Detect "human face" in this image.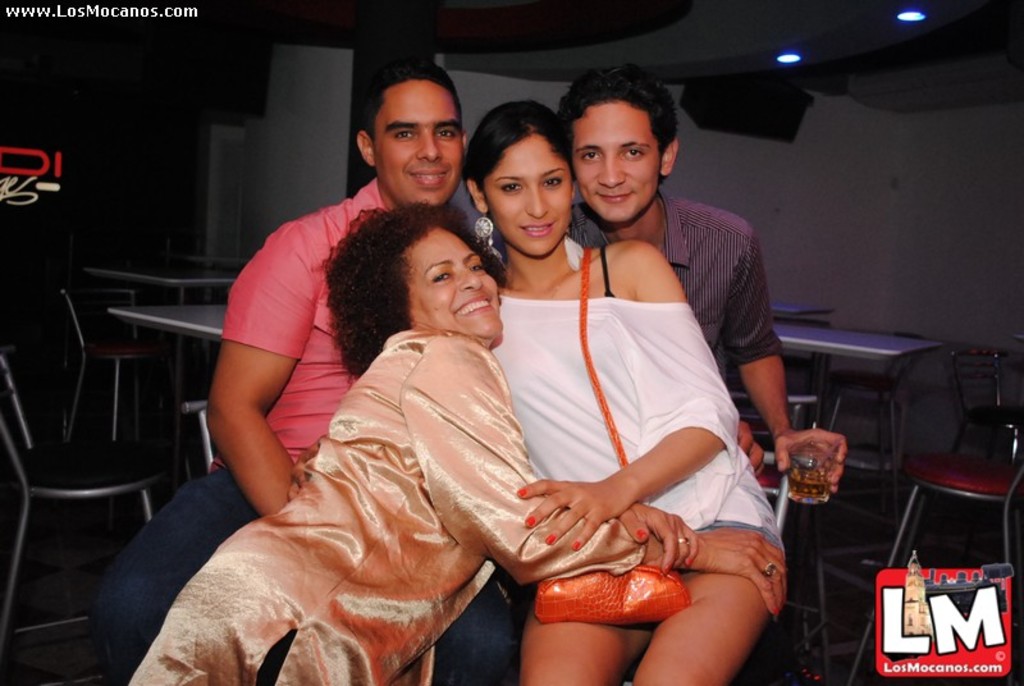
Detection: <box>570,104,657,220</box>.
